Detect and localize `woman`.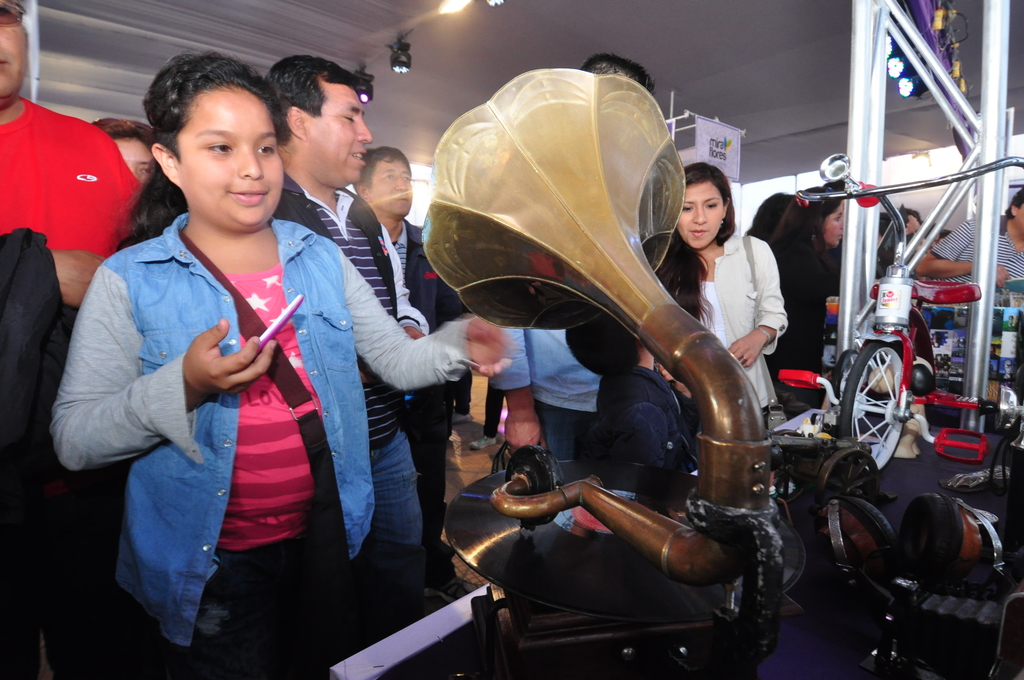
Localized at (x1=47, y1=50, x2=518, y2=679).
